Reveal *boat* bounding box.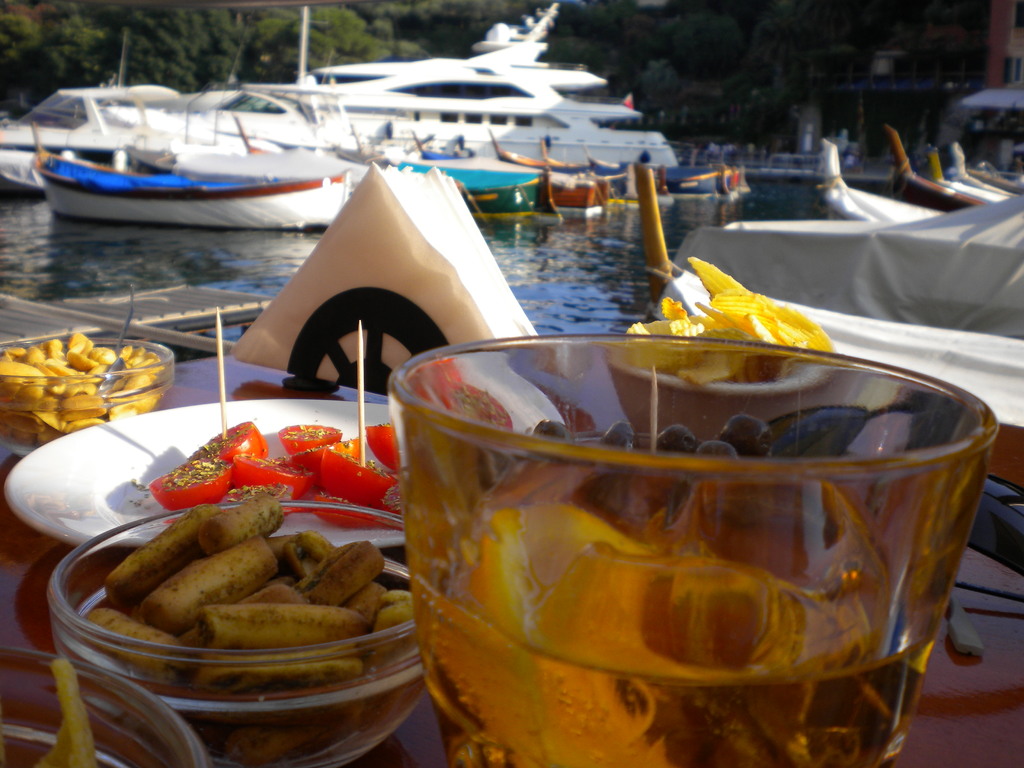
Revealed: <box>949,135,1021,207</box>.
